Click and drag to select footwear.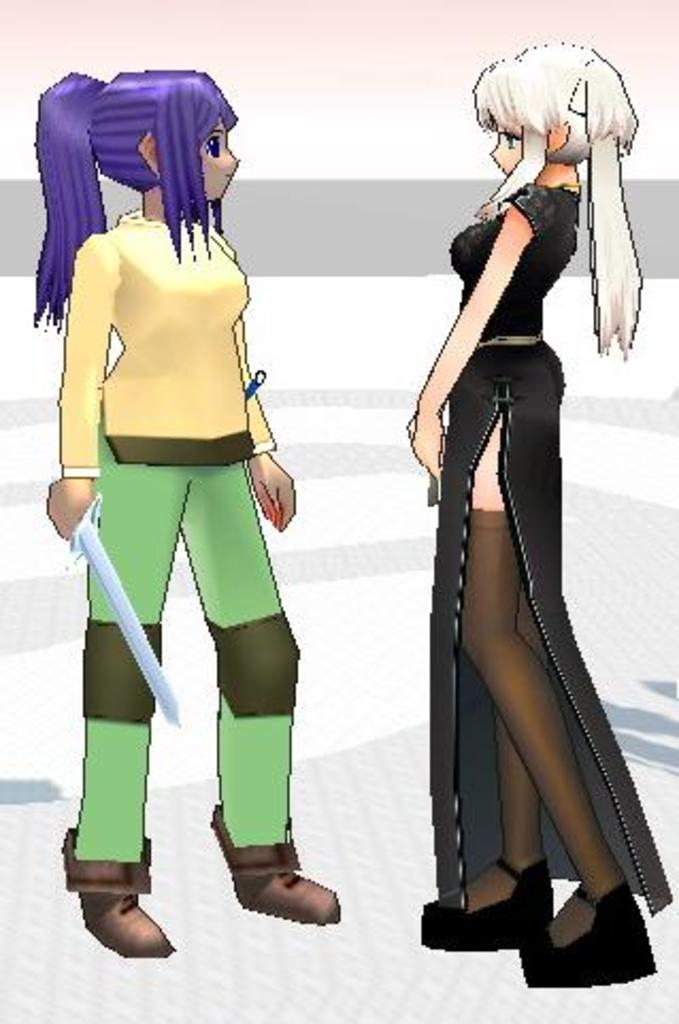
Selection: [511,879,656,988].
